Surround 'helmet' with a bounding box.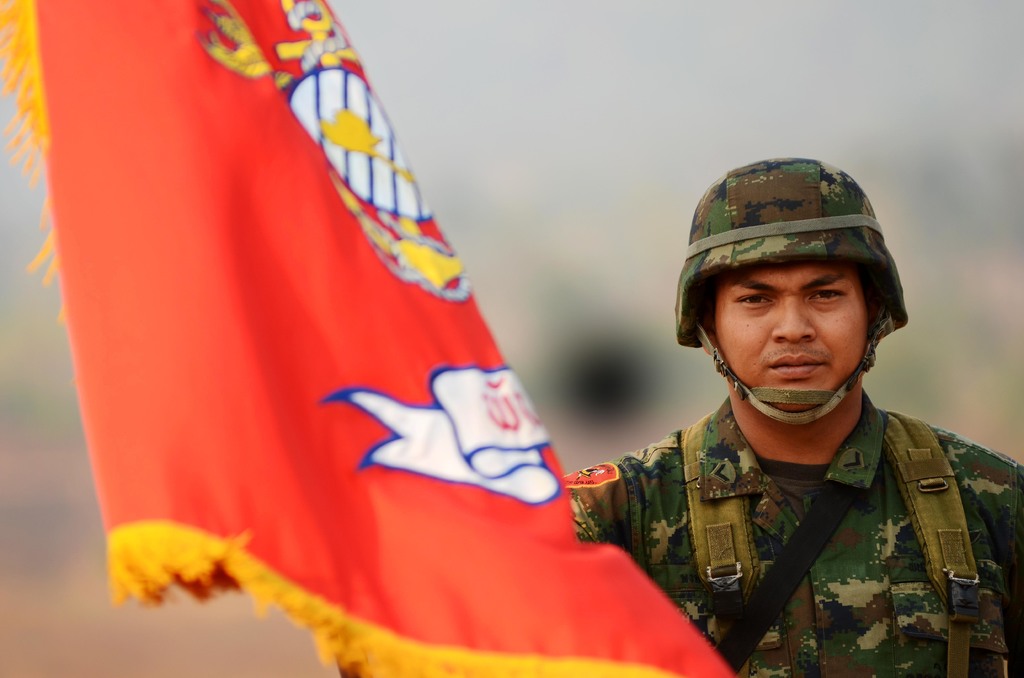
676,154,907,423.
